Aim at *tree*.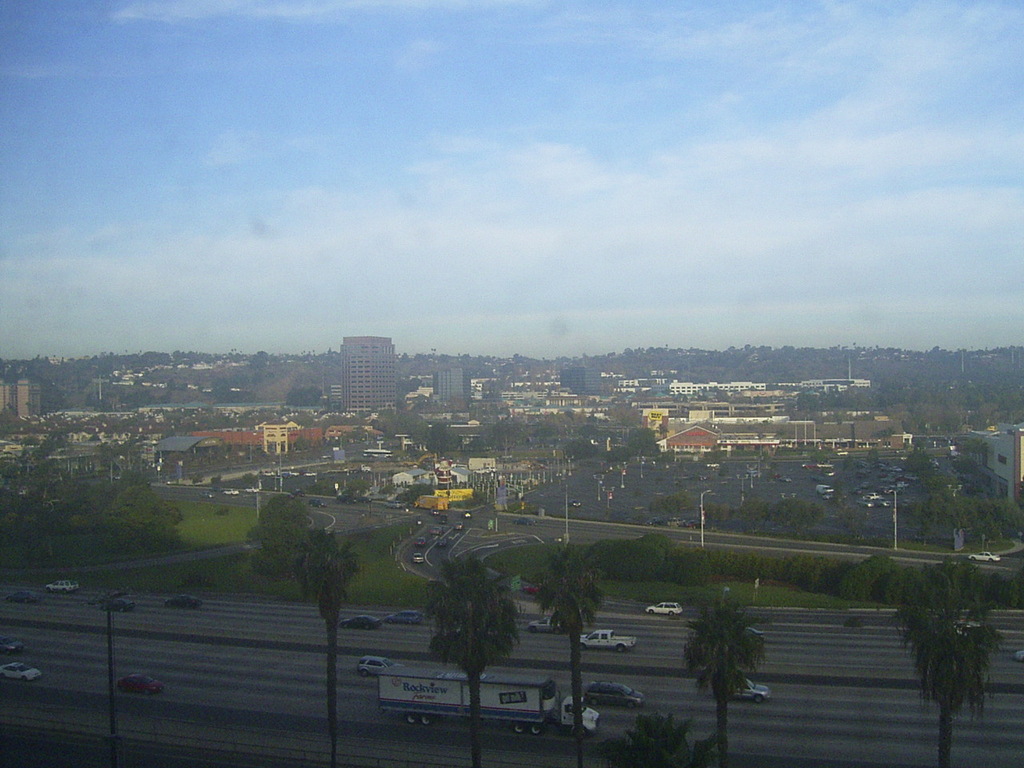
Aimed at (294, 526, 360, 767).
